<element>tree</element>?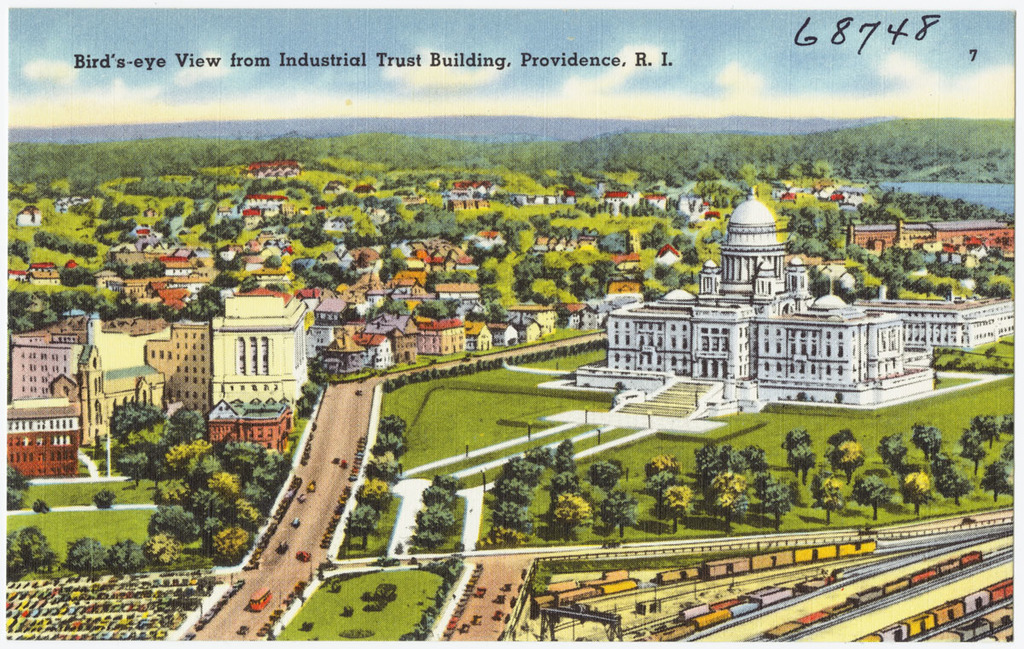
Rect(659, 482, 695, 530)
